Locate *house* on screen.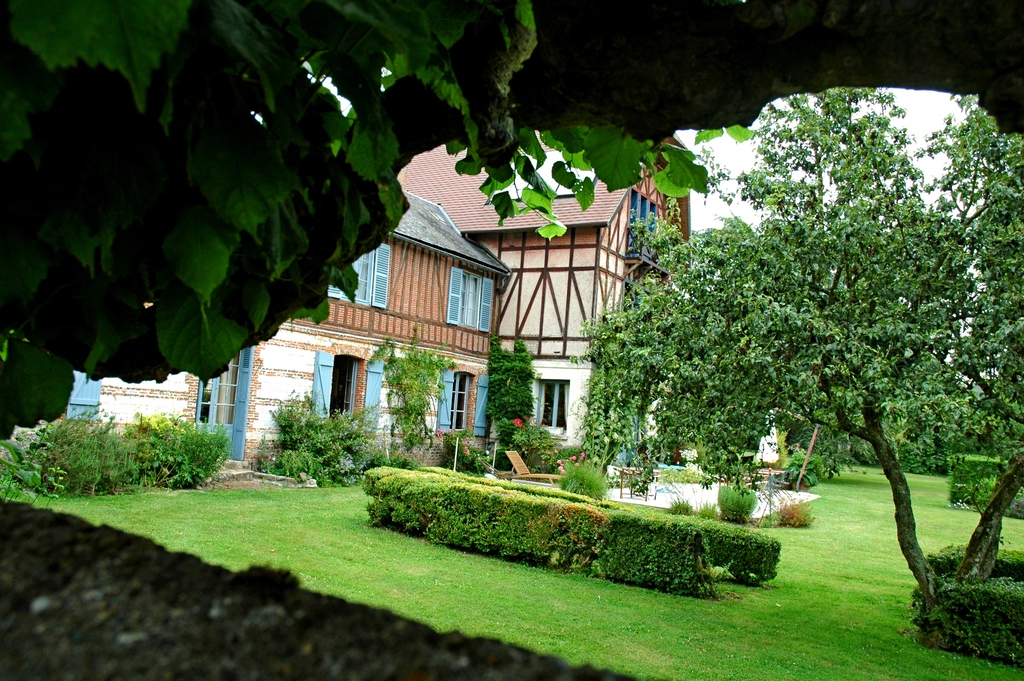
On screen at bbox(3, 177, 515, 463).
